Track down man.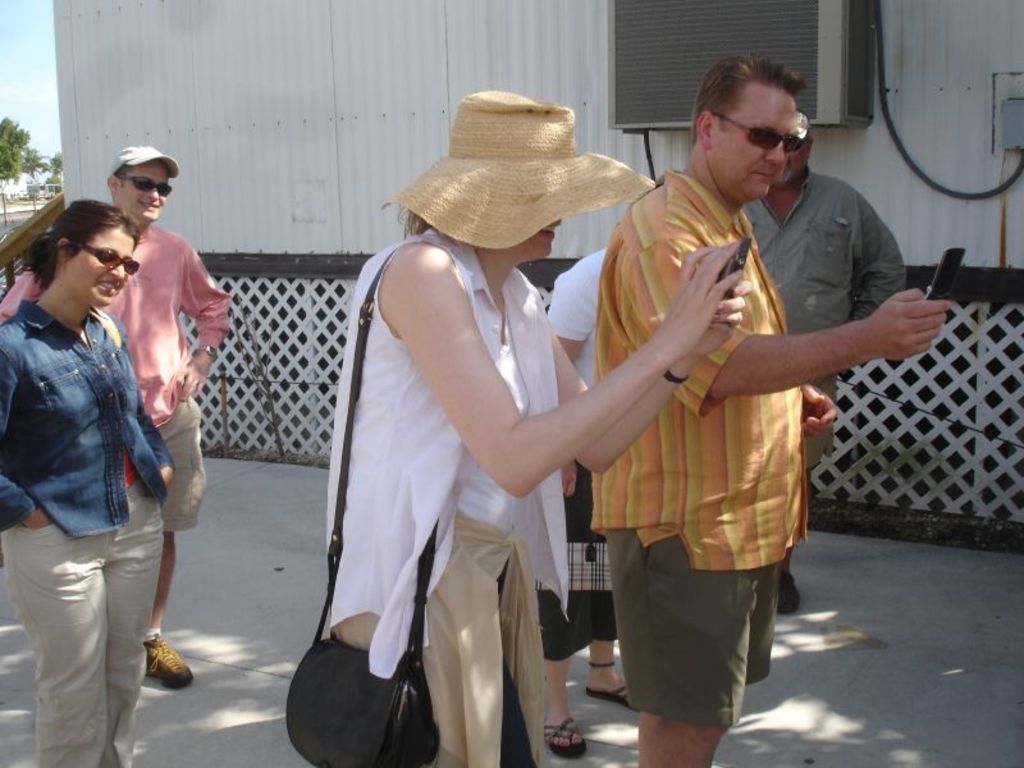
Tracked to BBox(529, 68, 888, 728).
